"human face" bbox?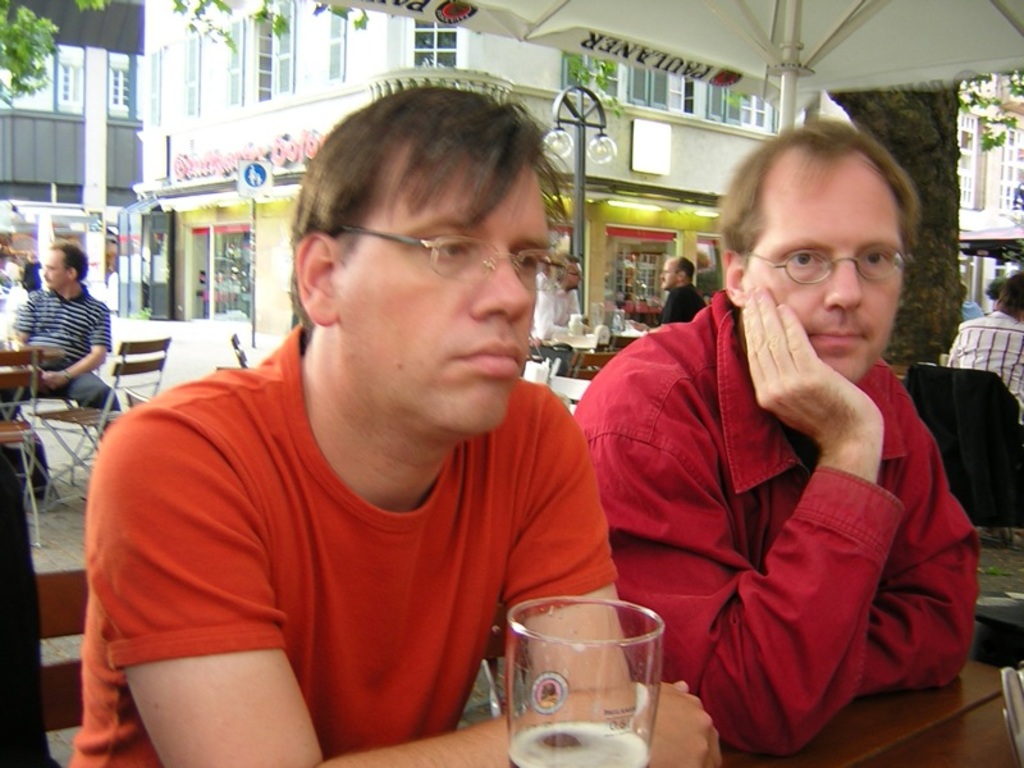
564,264,586,289
